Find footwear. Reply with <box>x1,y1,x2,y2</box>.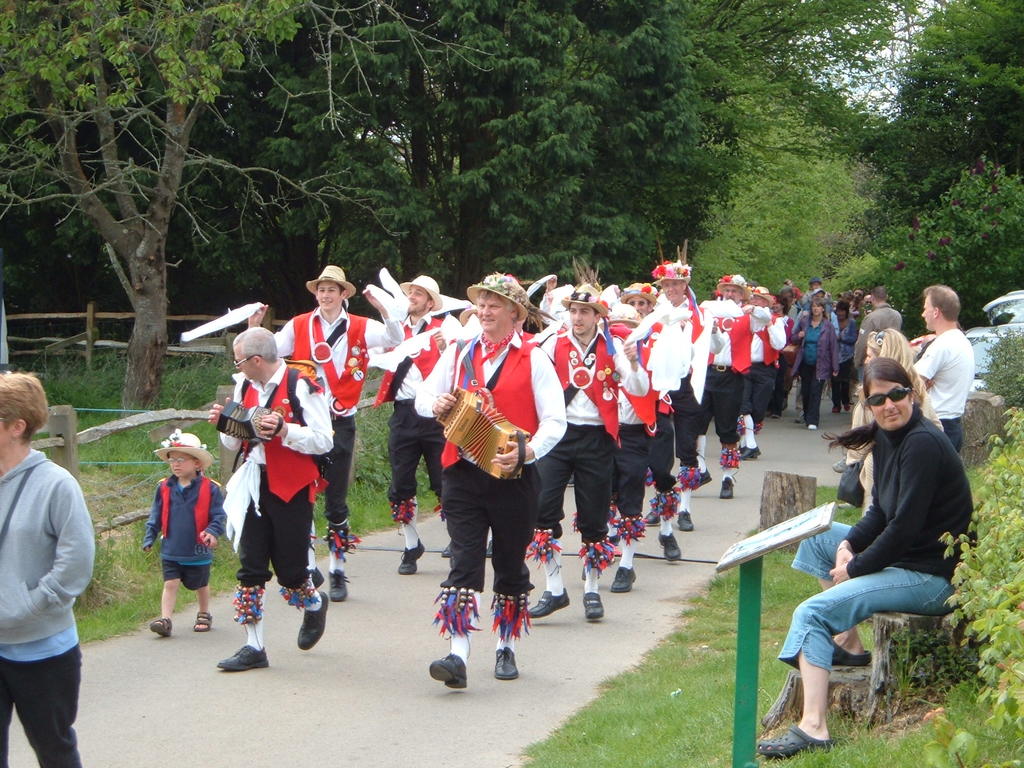
<box>221,647,269,667</box>.
